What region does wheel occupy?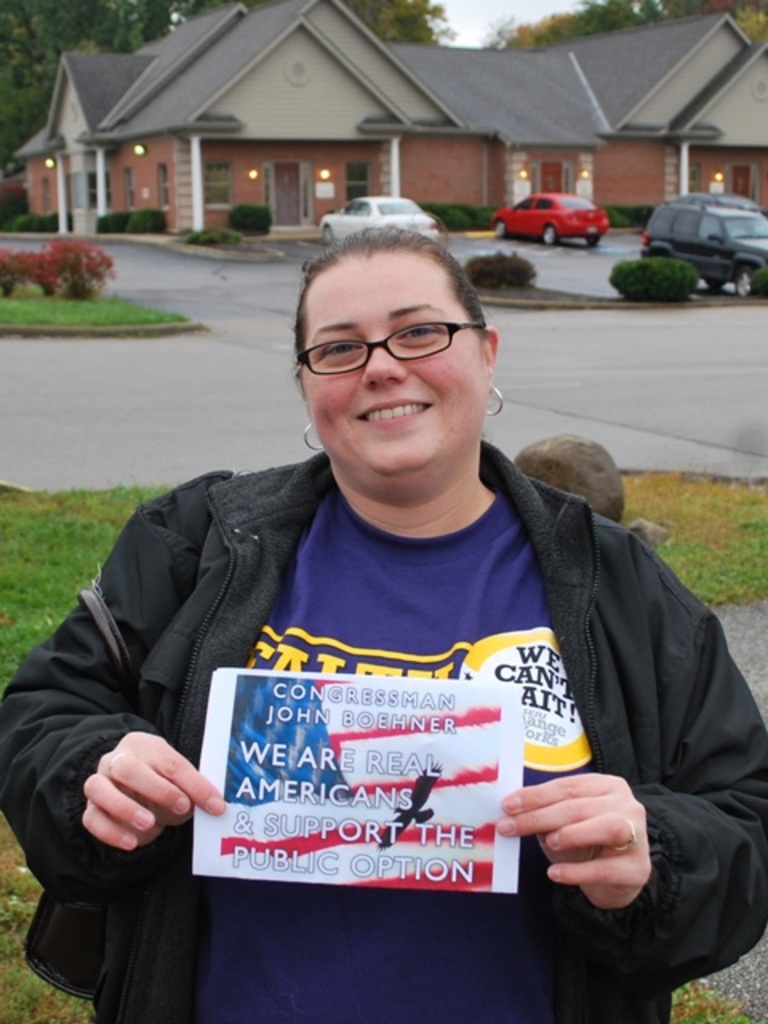
(x1=728, y1=267, x2=758, y2=299).
